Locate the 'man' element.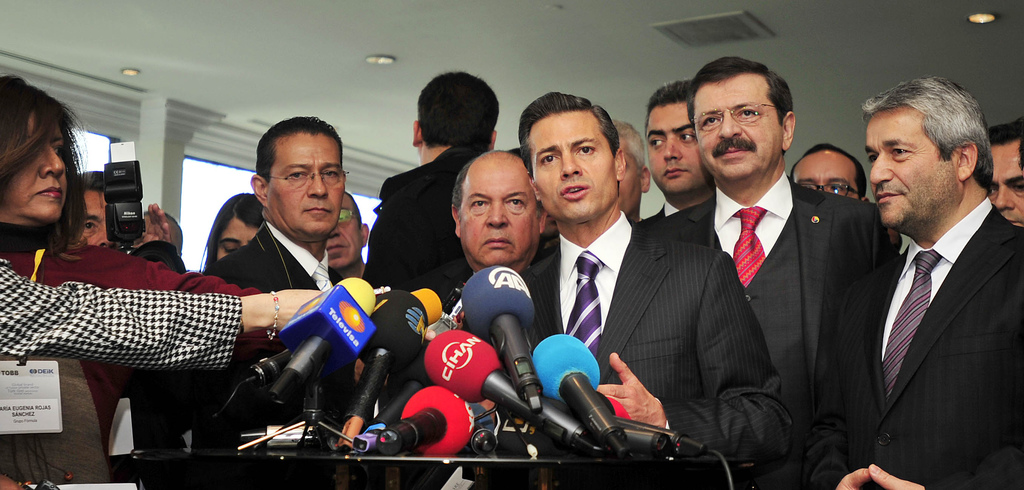
Element bbox: region(320, 186, 371, 292).
